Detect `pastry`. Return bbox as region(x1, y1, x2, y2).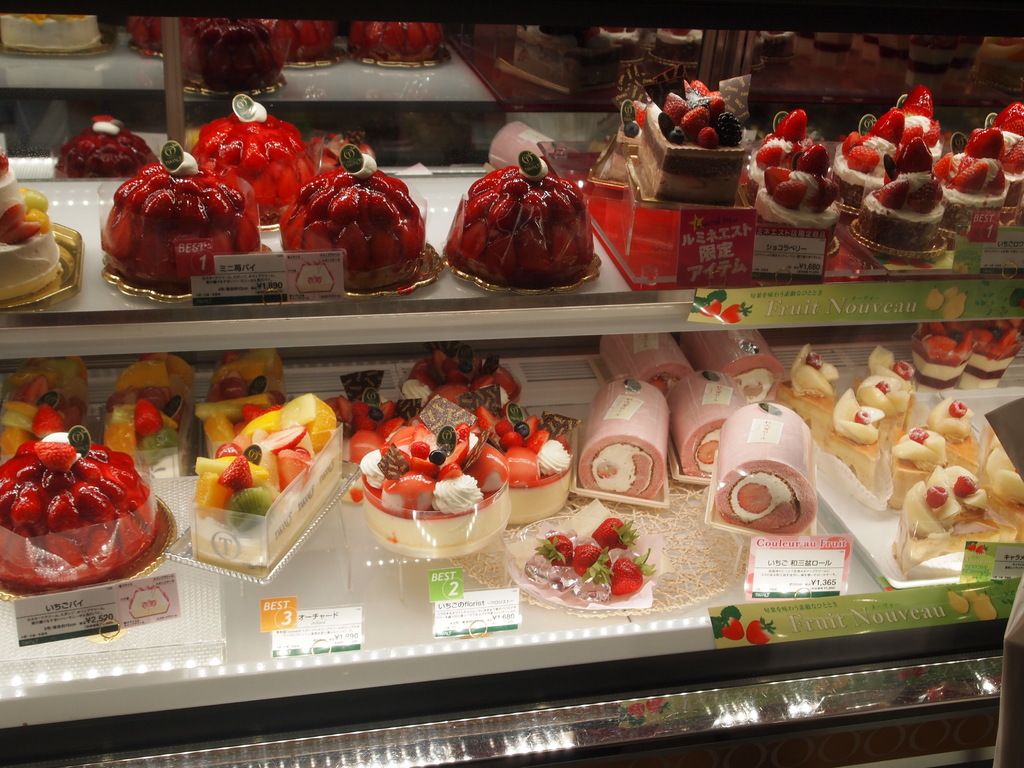
region(919, 393, 973, 466).
